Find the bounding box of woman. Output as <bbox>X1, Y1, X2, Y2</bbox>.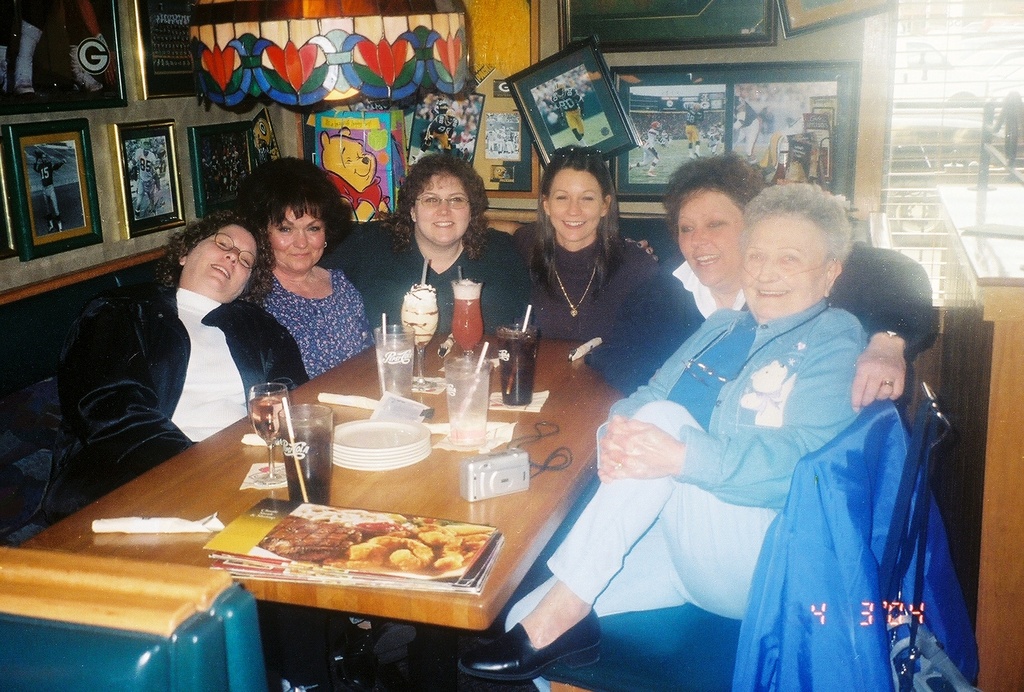
<bbox>346, 130, 560, 334</bbox>.
